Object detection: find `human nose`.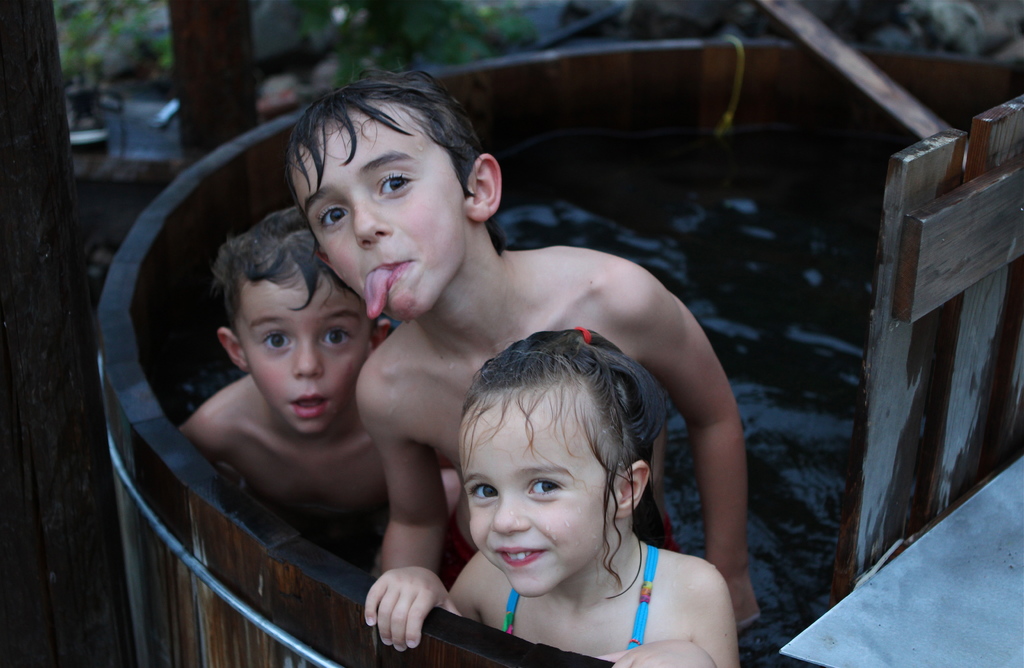
select_region(352, 203, 392, 248).
